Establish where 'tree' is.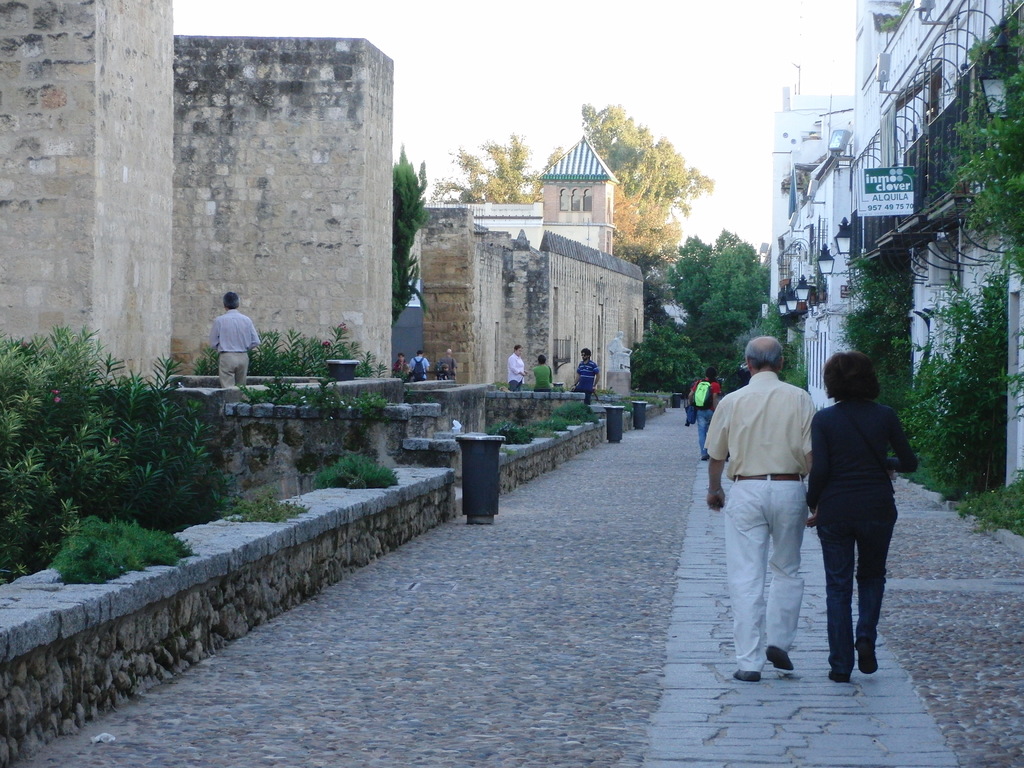
Established at select_region(388, 145, 432, 336).
